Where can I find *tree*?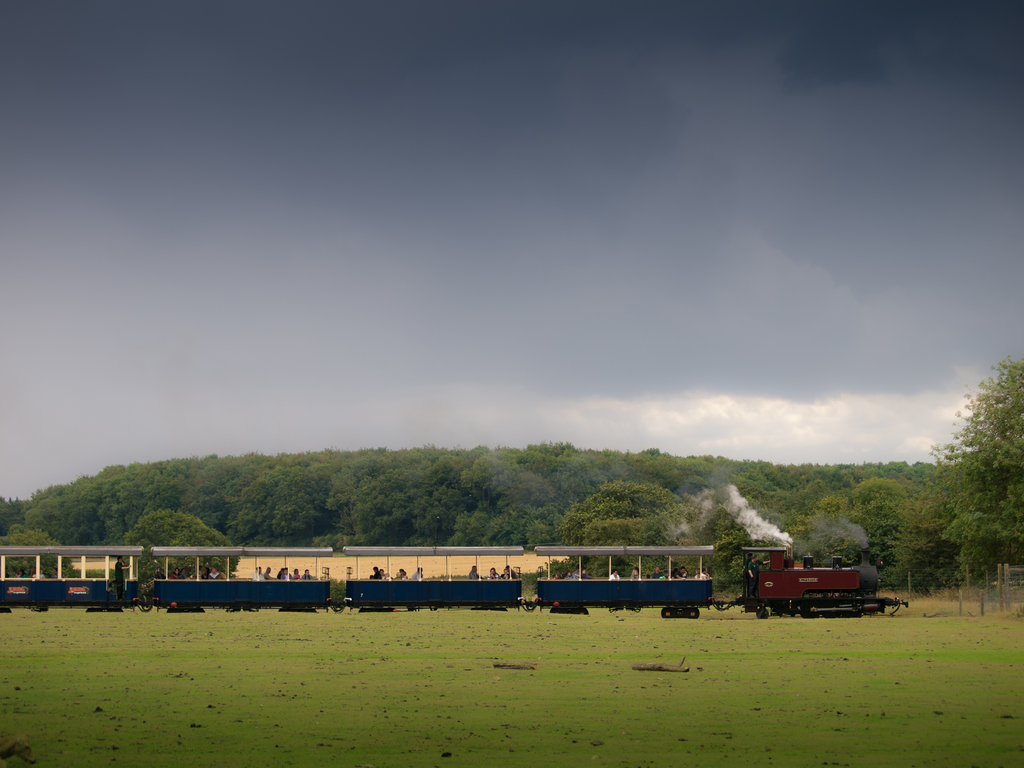
You can find it at (904, 448, 982, 616).
